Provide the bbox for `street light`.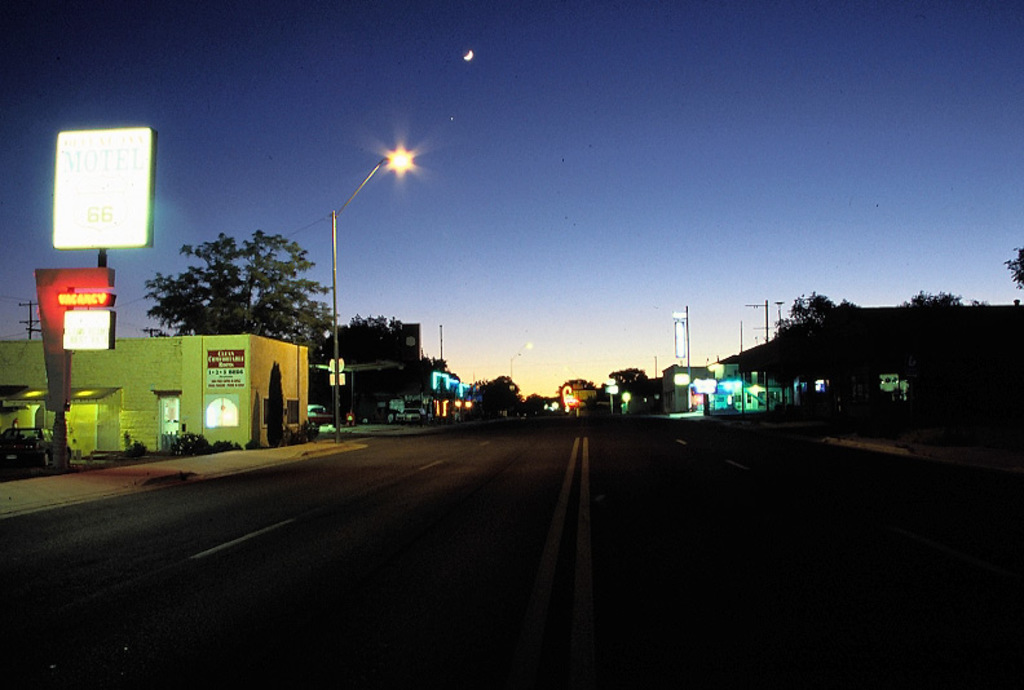
BBox(675, 300, 696, 395).
